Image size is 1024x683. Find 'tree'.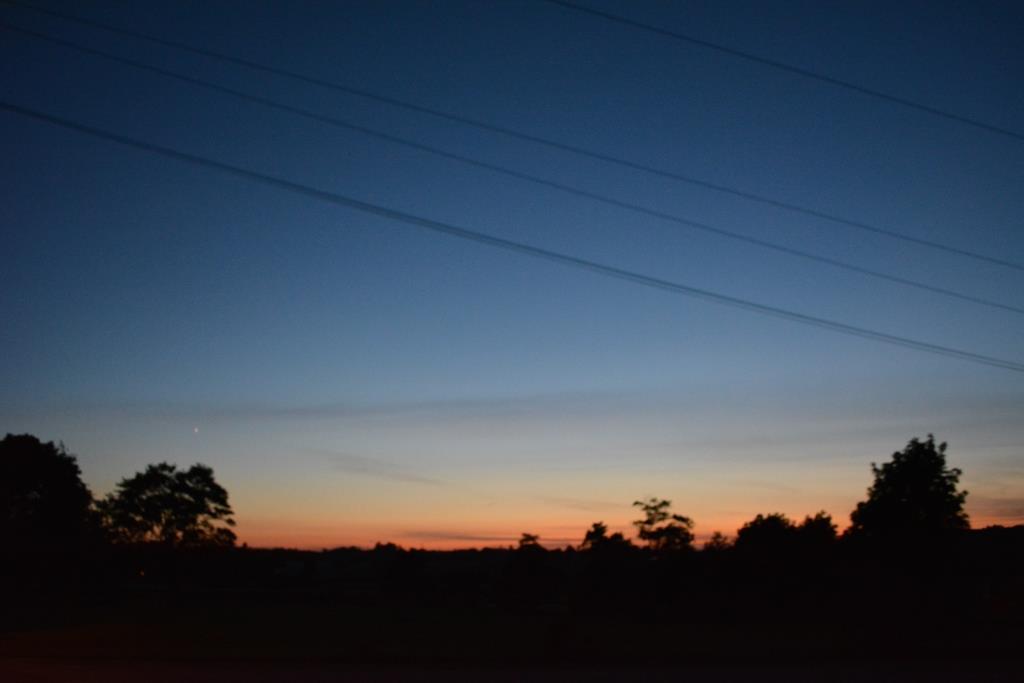
pyautogui.locateOnScreen(89, 461, 249, 571).
